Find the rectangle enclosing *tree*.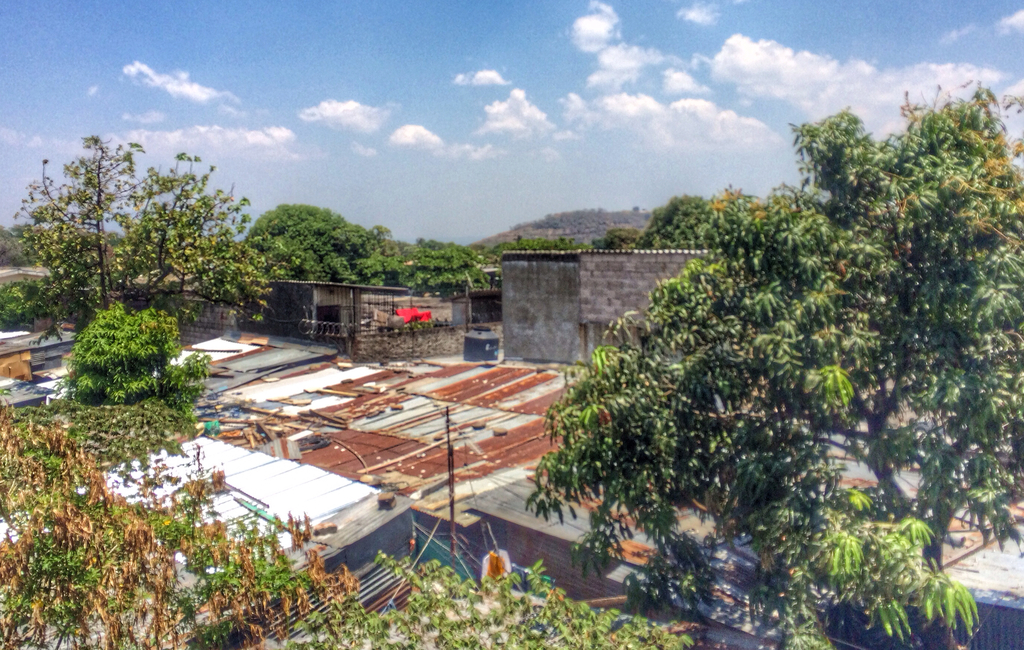
BBox(416, 237, 500, 304).
